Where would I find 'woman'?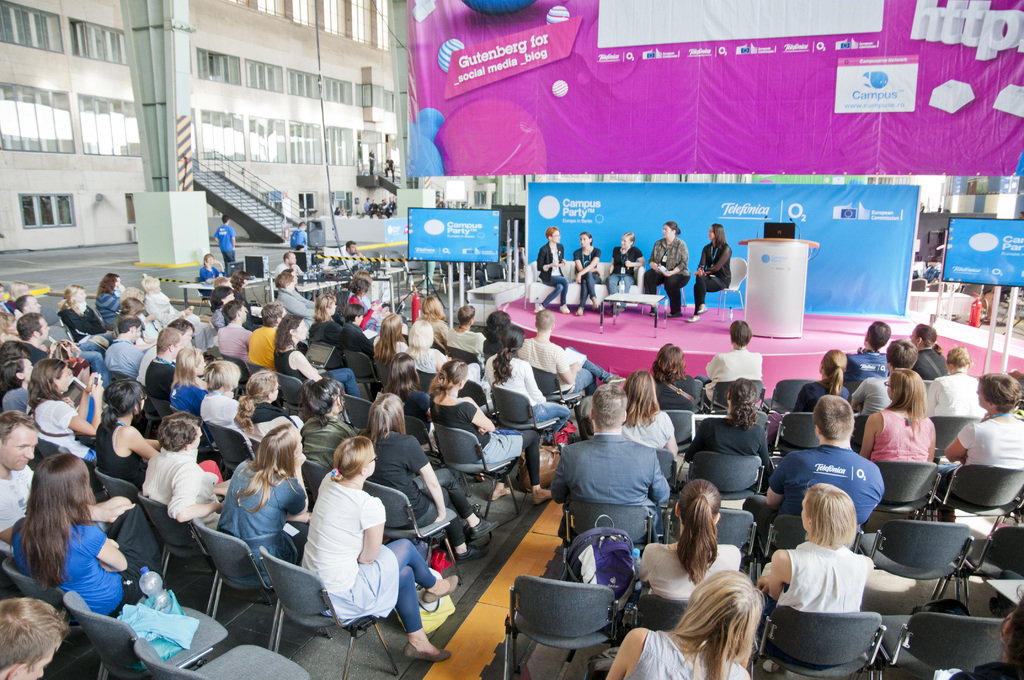
At detection(934, 370, 1023, 516).
